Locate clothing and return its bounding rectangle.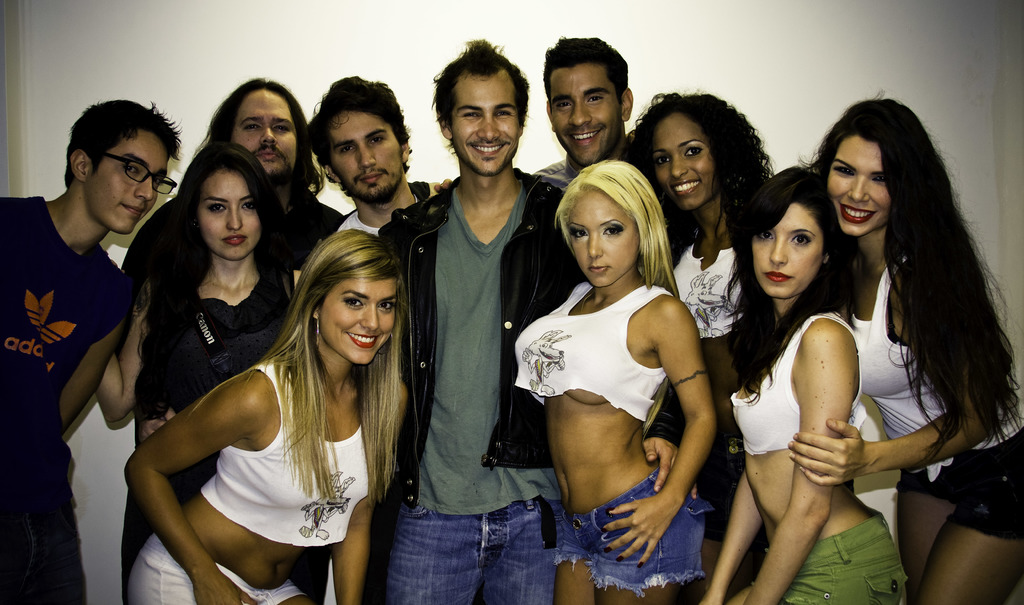
(726,307,865,462).
